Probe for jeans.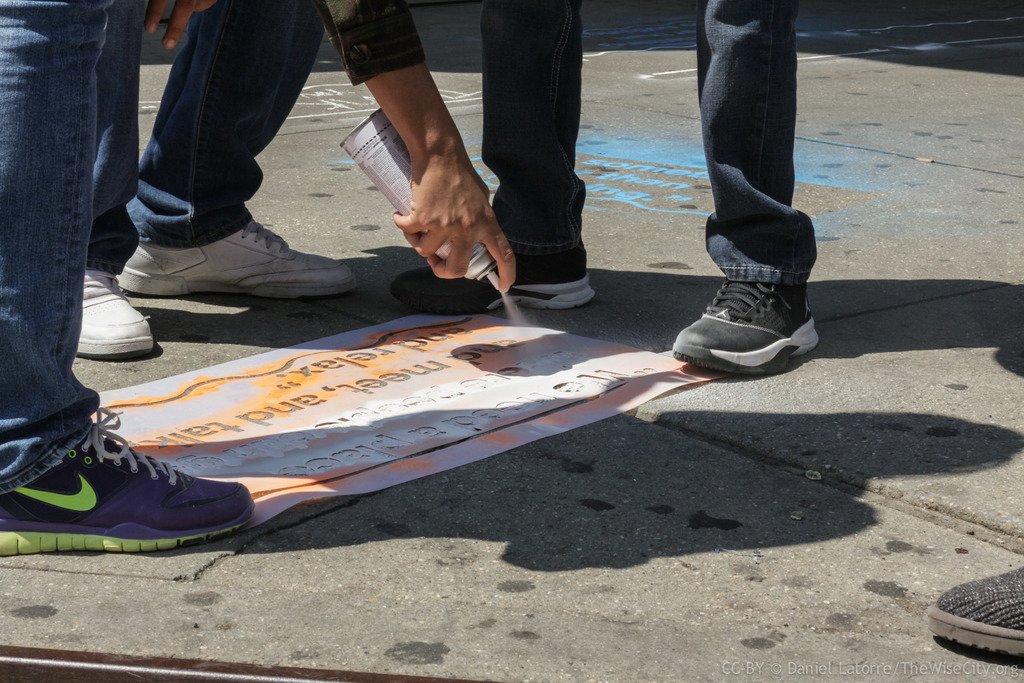
Probe result: bbox=[128, 0, 322, 251].
